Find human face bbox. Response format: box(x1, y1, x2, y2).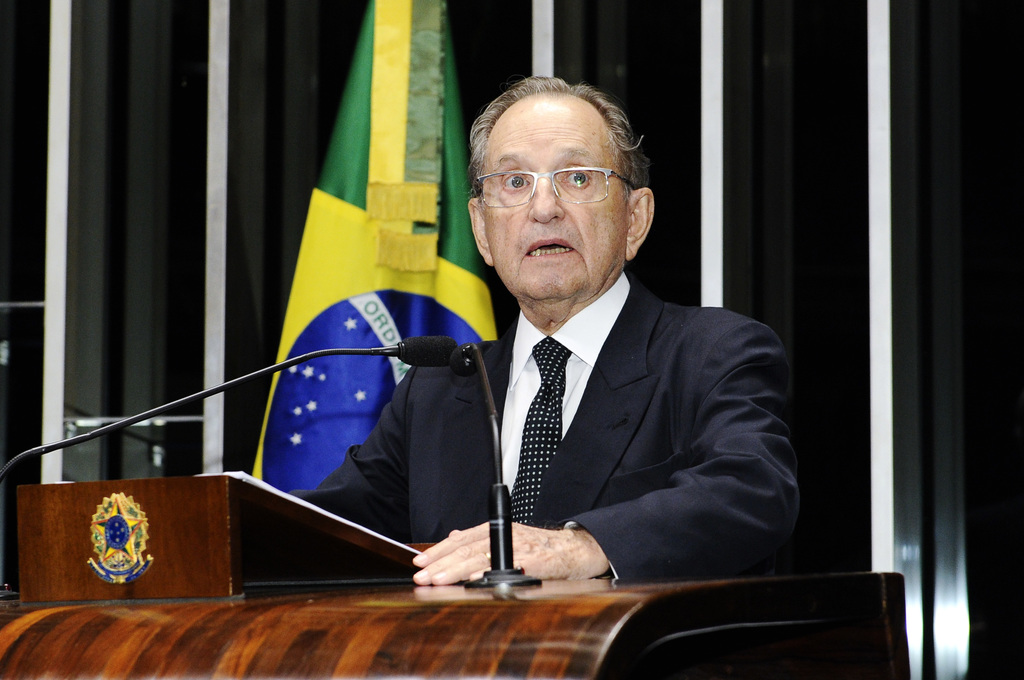
box(480, 91, 632, 302).
